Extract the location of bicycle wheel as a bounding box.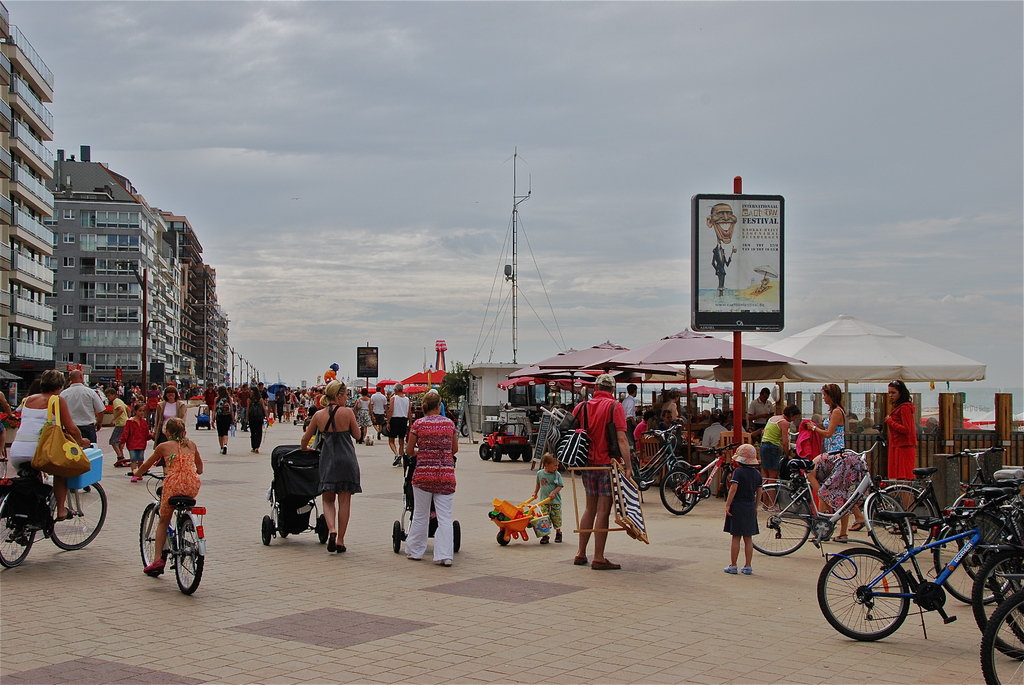
[138,506,168,576].
